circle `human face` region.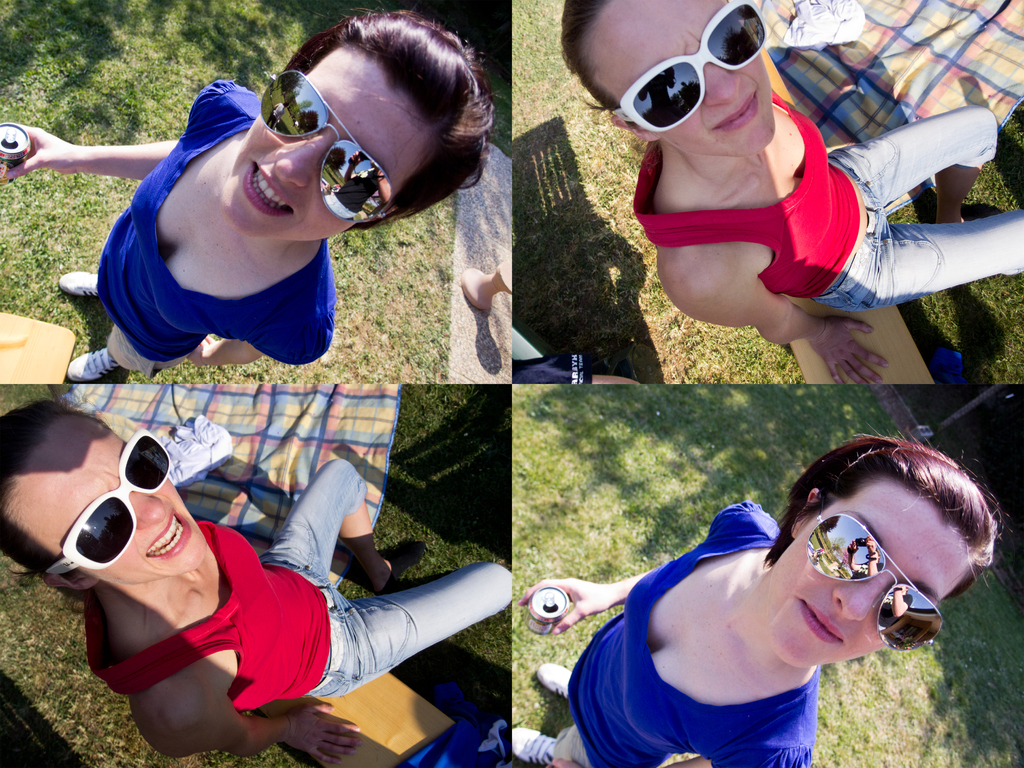
Region: 15, 431, 183, 593.
